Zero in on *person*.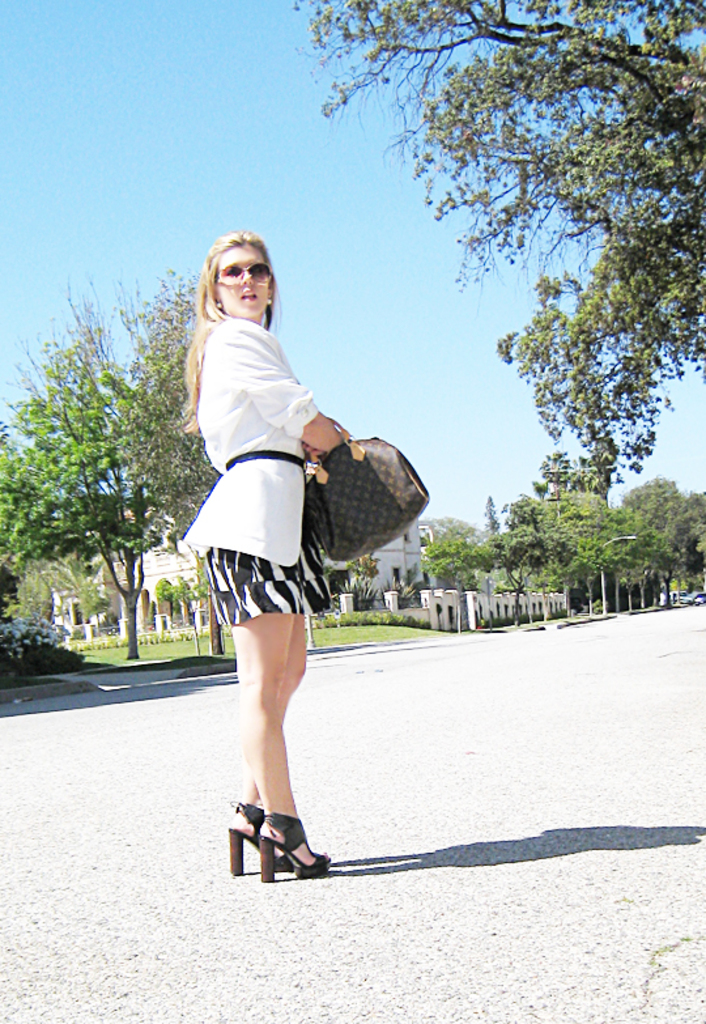
Zeroed in: bbox=(176, 207, 384, 915).
